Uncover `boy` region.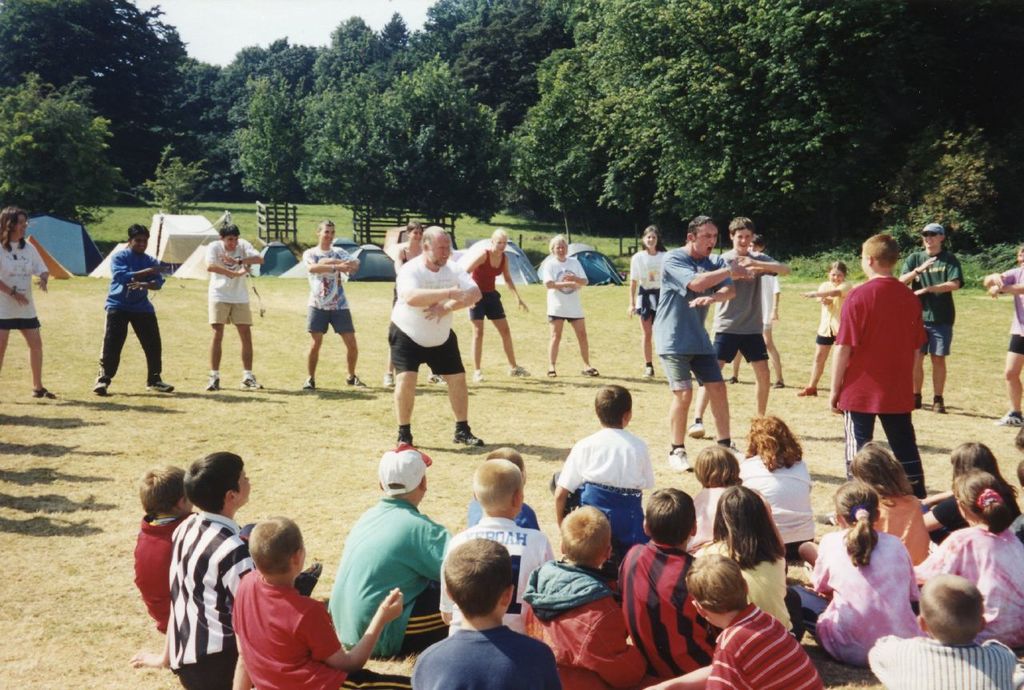
Uncovered: [x1=616, y1=489, x2=723, y2=679].
